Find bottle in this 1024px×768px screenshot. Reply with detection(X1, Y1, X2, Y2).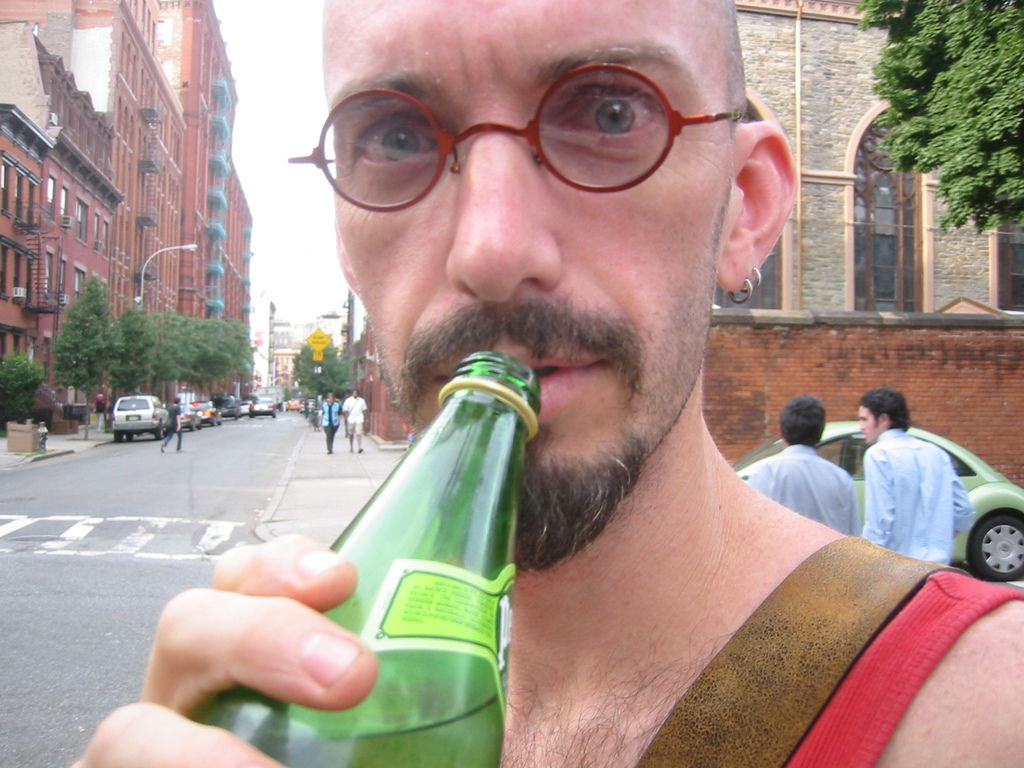
detection(195, 354, 549, 767).
